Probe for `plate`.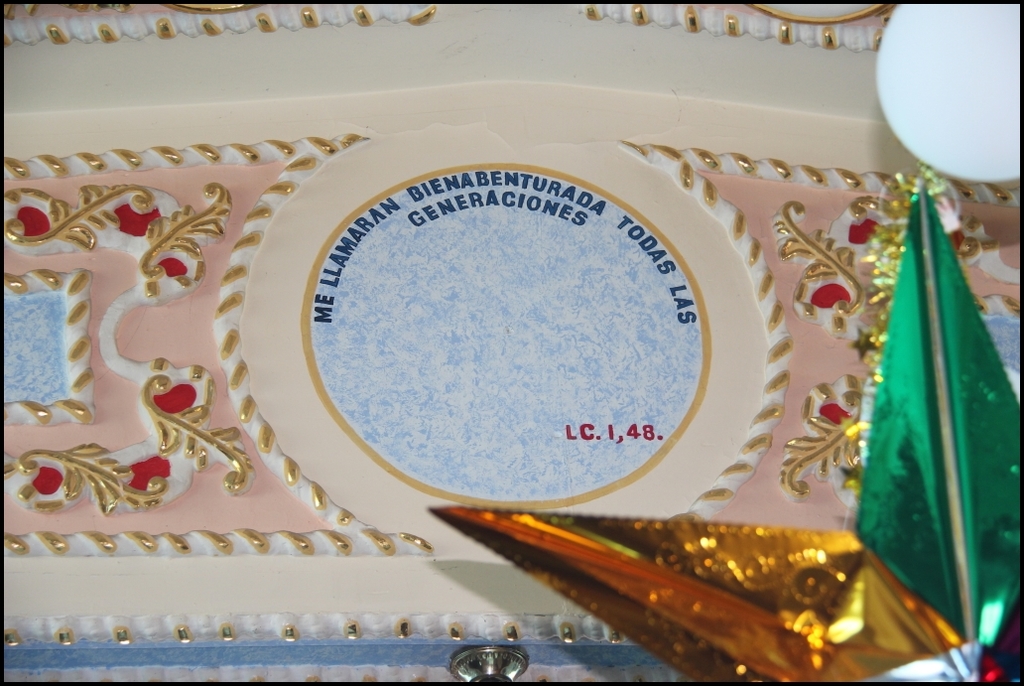
Probe result: locate(265, 153, 757, 529).
